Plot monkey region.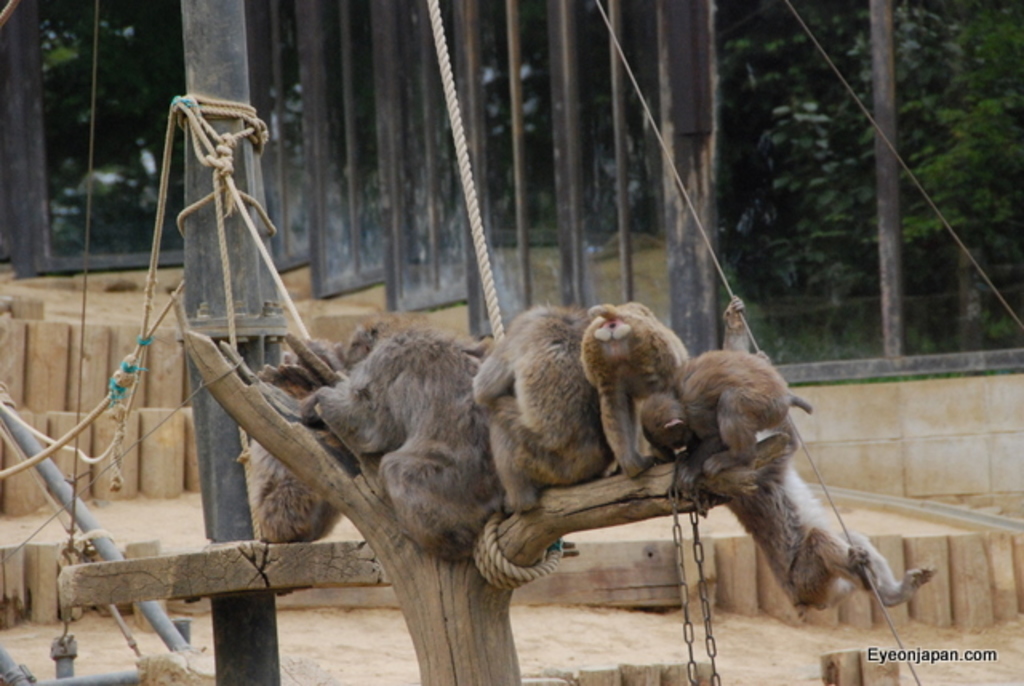
Plotted at select_region(582, 305, 680, 464).
